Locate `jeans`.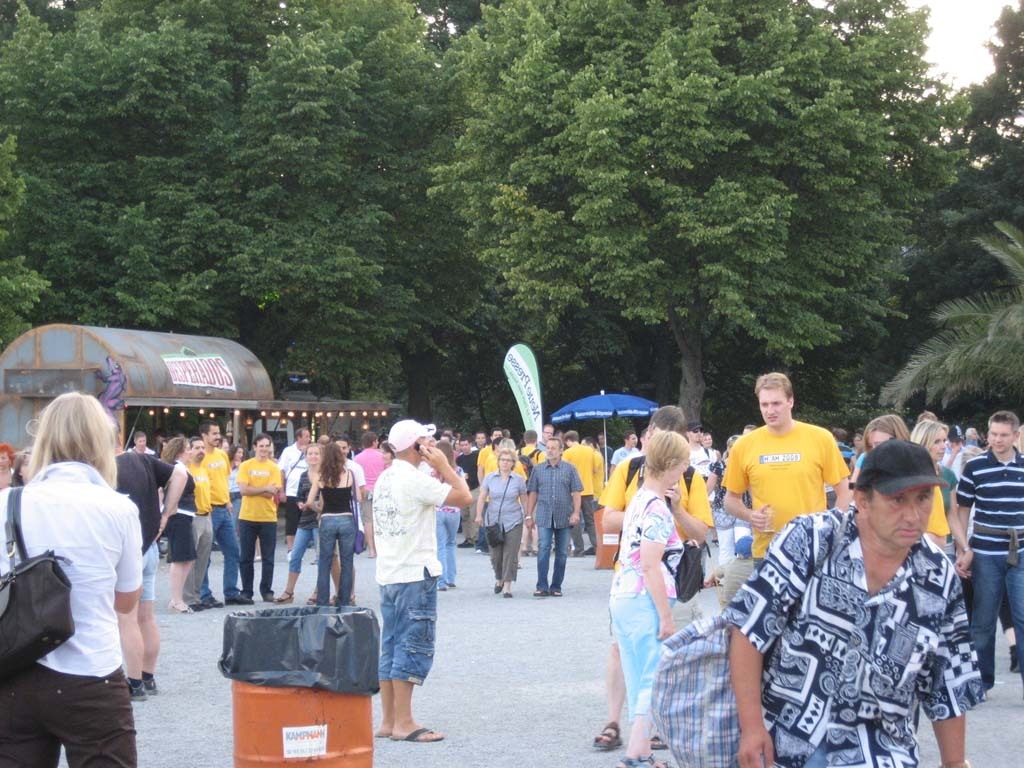
Bounding box: 197, 504, 235, 594.
